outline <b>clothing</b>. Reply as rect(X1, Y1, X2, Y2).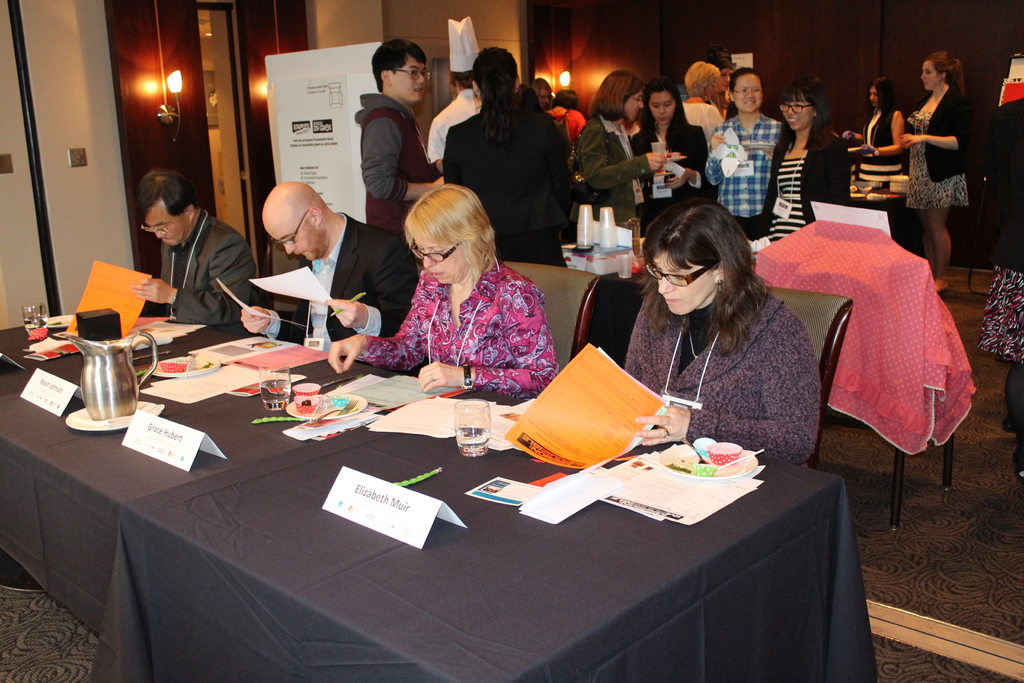
rect(348, 96, 442, 238).
